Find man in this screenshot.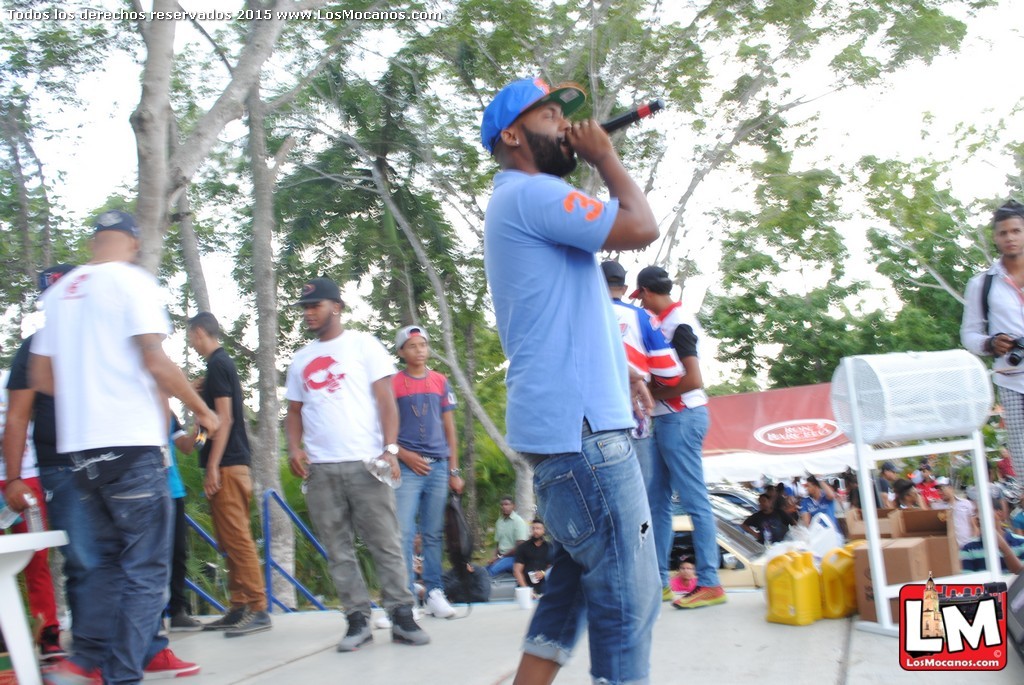
The bounding box for man is bbox=(993, 432, 1016, 508).
